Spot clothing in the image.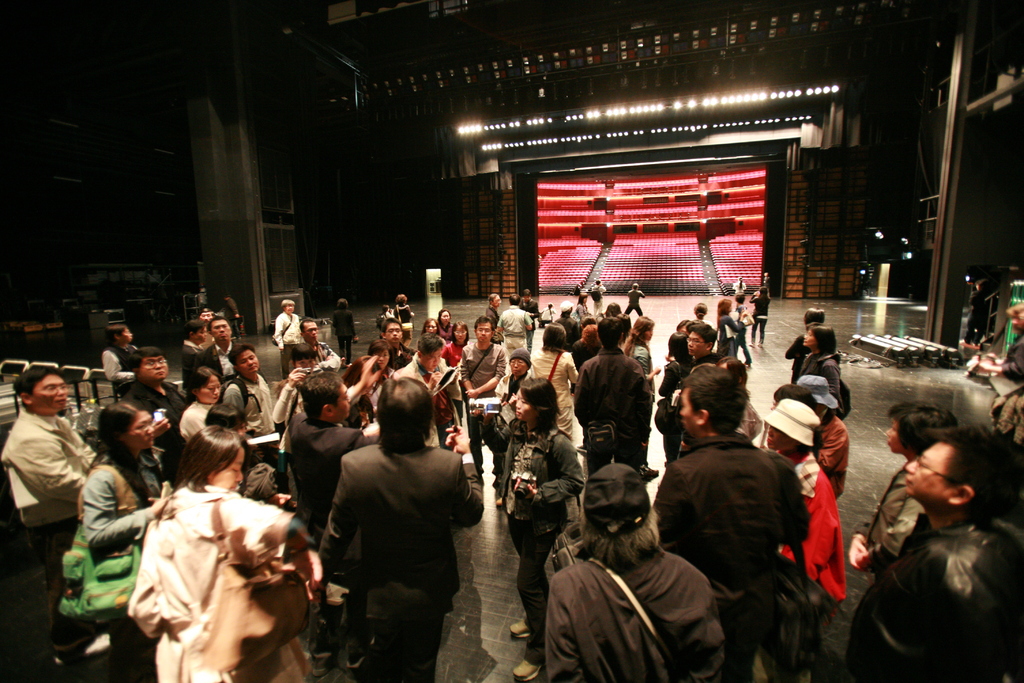
clothing found at (left=535, top=351, right=579, bottom=440).
